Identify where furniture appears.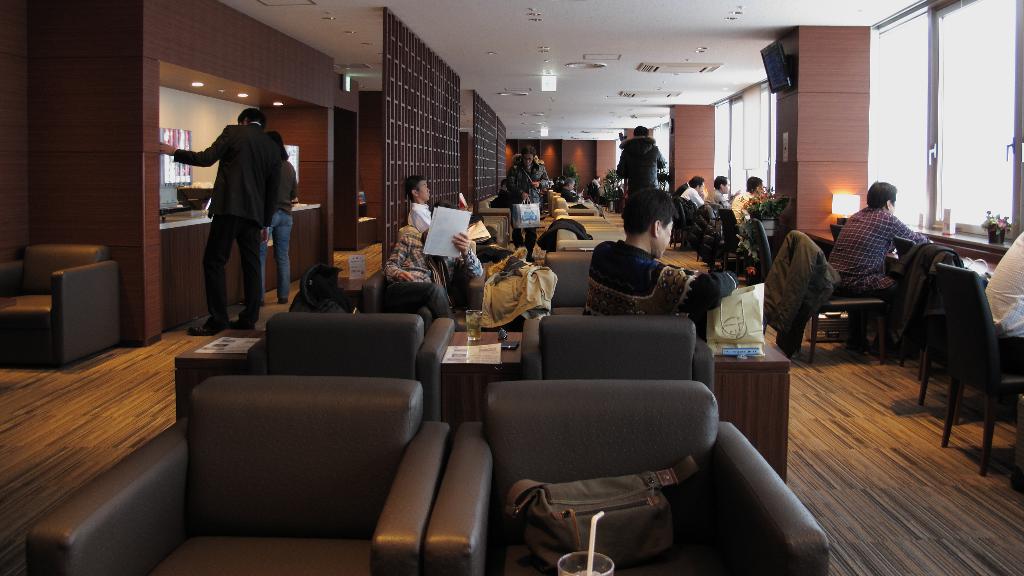
Appears at [0,241,127,369].
